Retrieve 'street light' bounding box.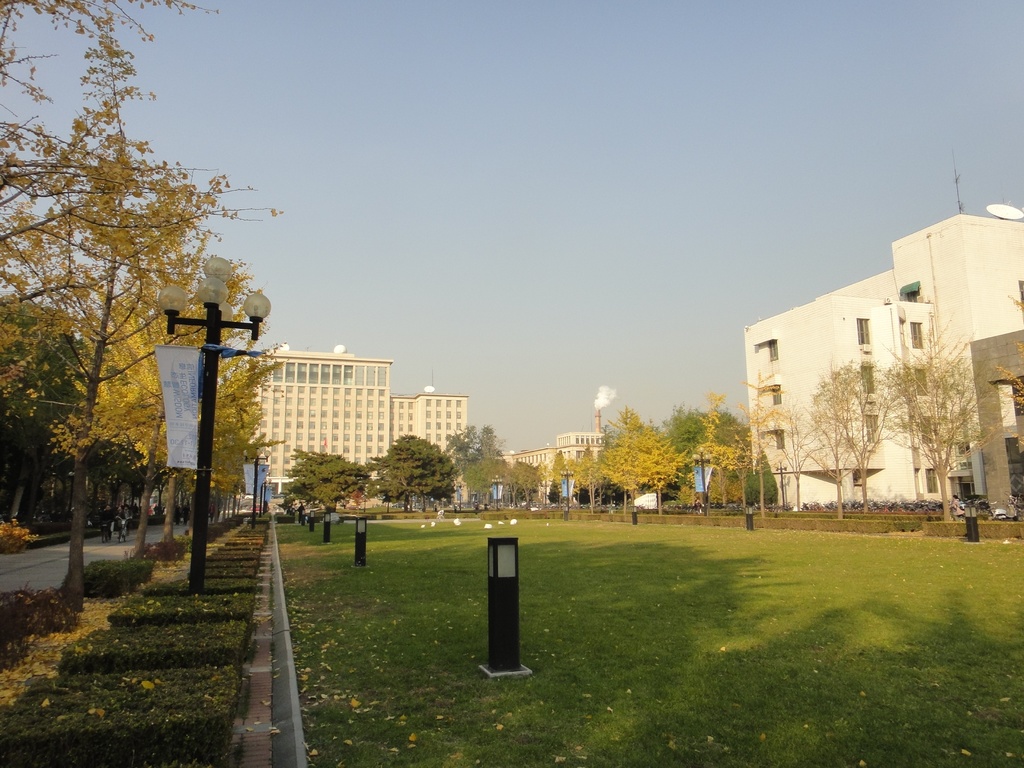
Bounding box: <box>134,264,270,579</box>.
